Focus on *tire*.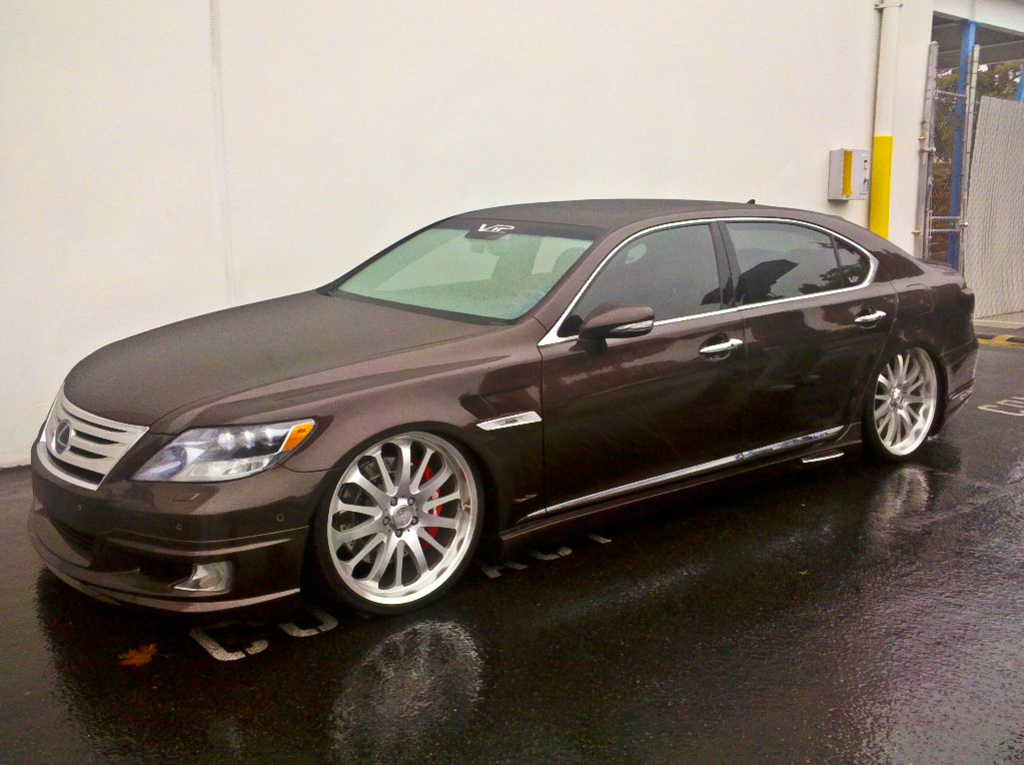
Focused at 298, 419, 492, 631.
